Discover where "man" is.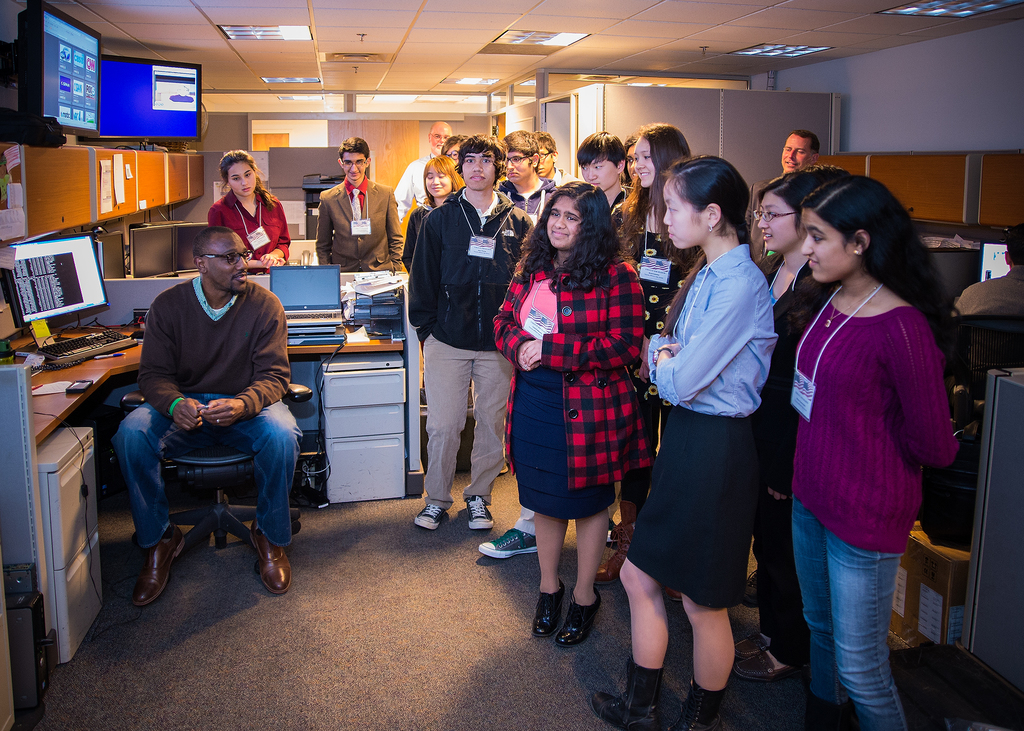
Discovered at [528, 124, 583, 188].
